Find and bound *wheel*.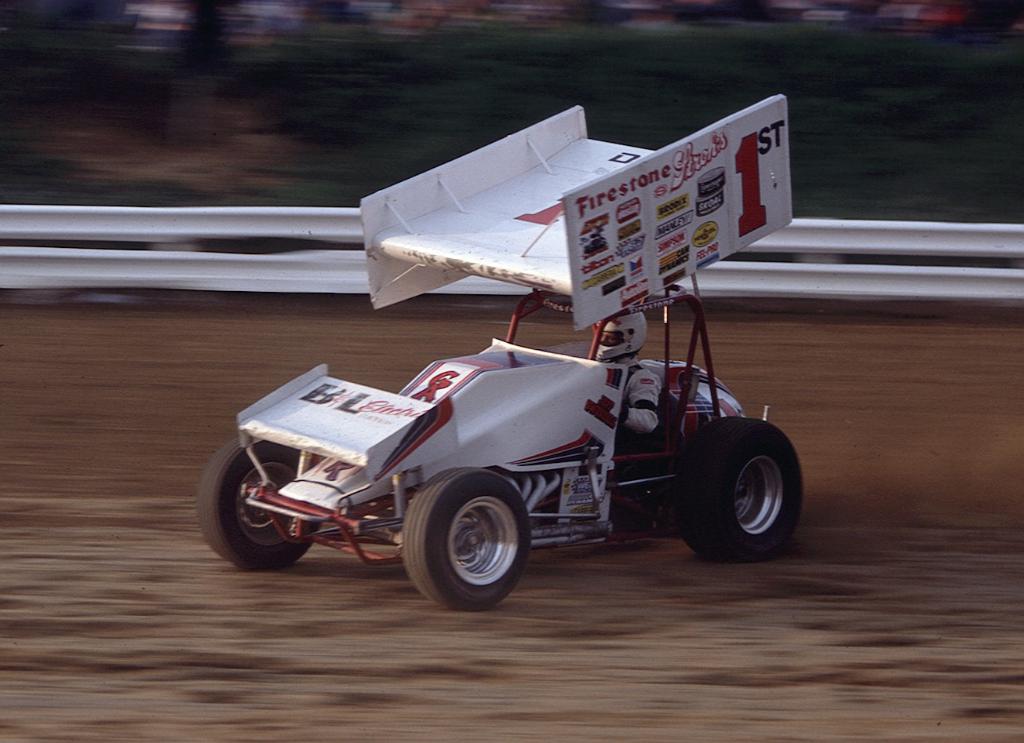
Bound: region(403, 478, 532, 601).
